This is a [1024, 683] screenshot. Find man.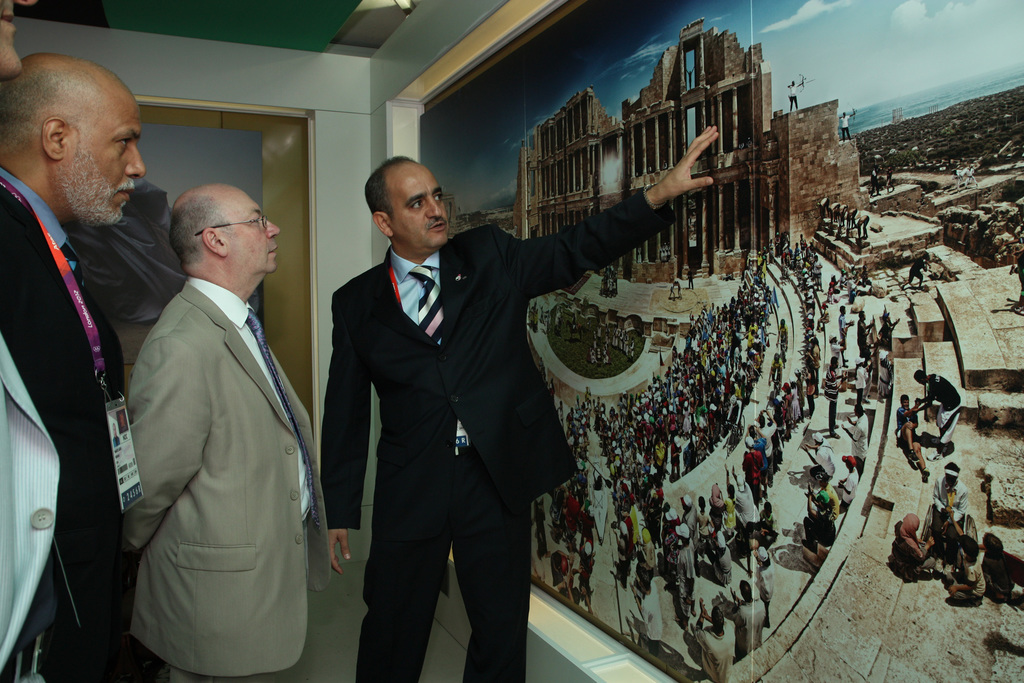
Bounding box: <region>0, 0, 42, 682</region>.
